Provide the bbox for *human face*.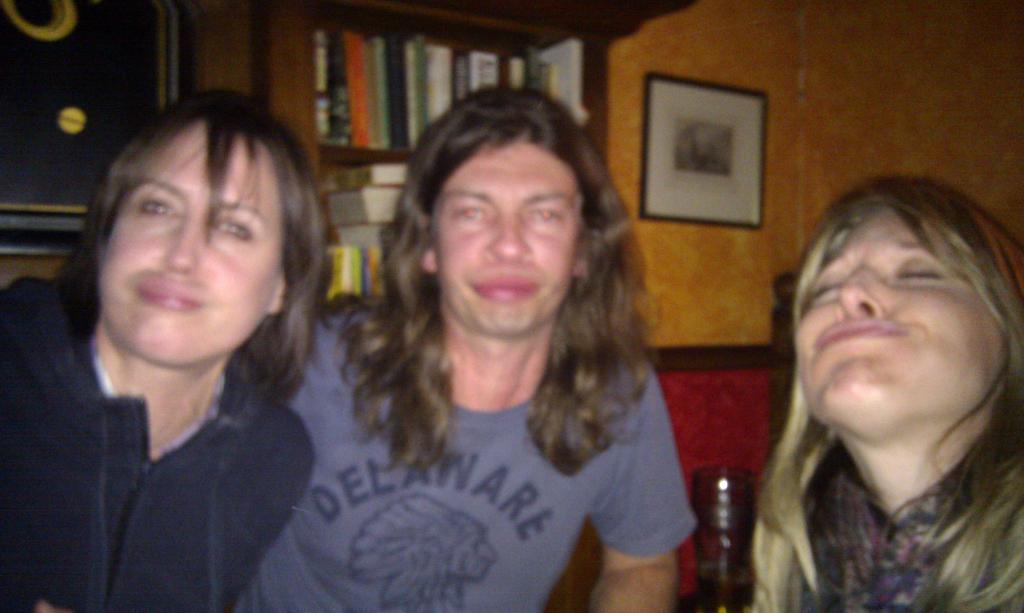
crop(98, 118, 285, 369).
